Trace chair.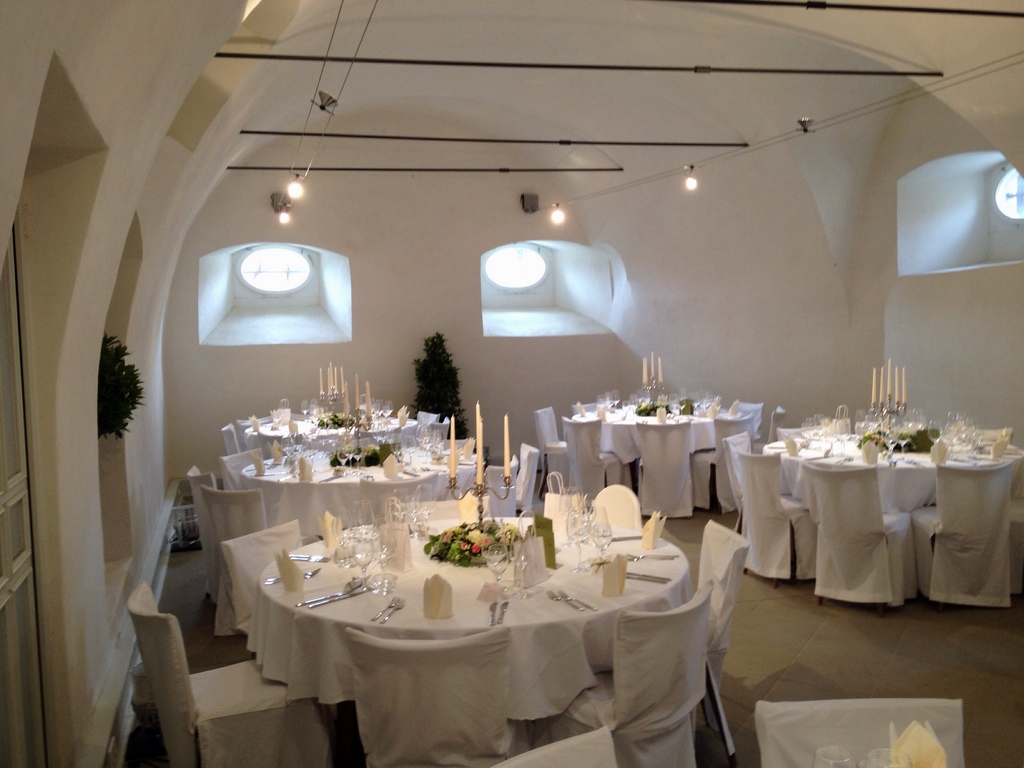
Traced to bbox=(718, 397, 770, 434).
